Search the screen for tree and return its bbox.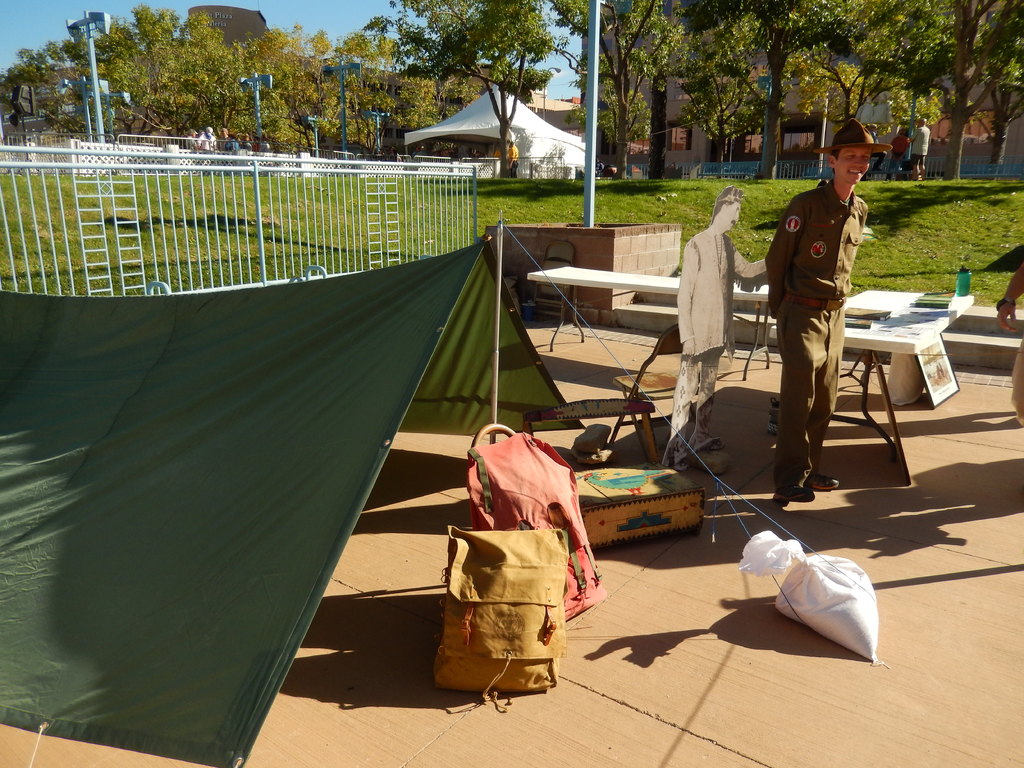
Found: box=[39, 37, 65, 70].
